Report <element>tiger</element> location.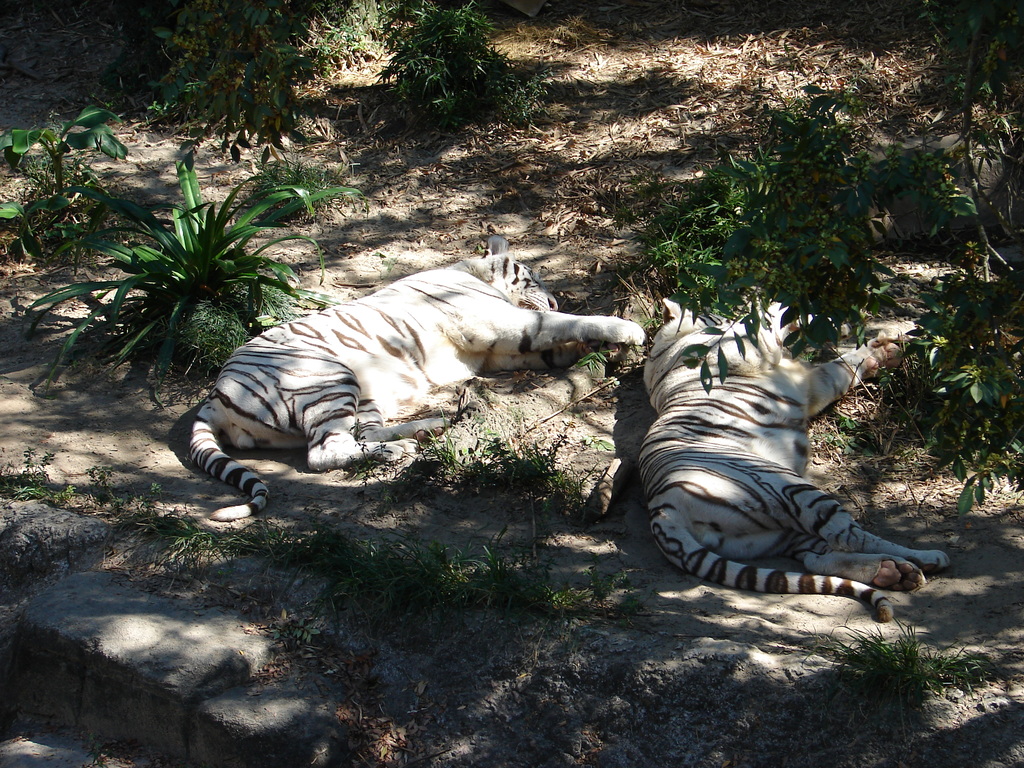
Report: (645,296,950,616).
